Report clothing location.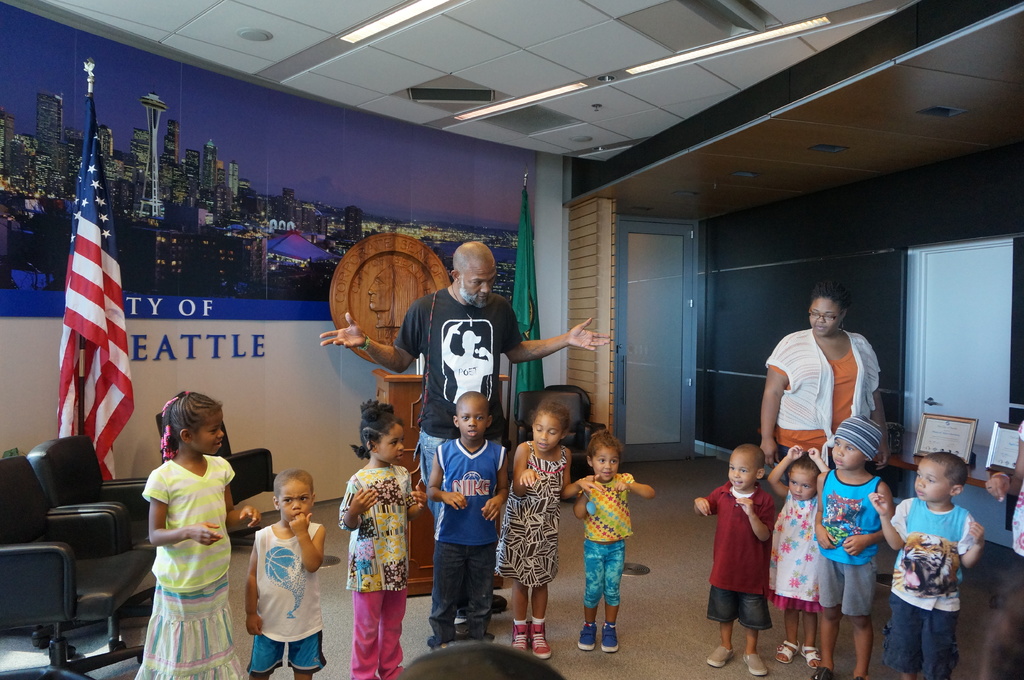
Report: box(888, 498, 977, 679).
